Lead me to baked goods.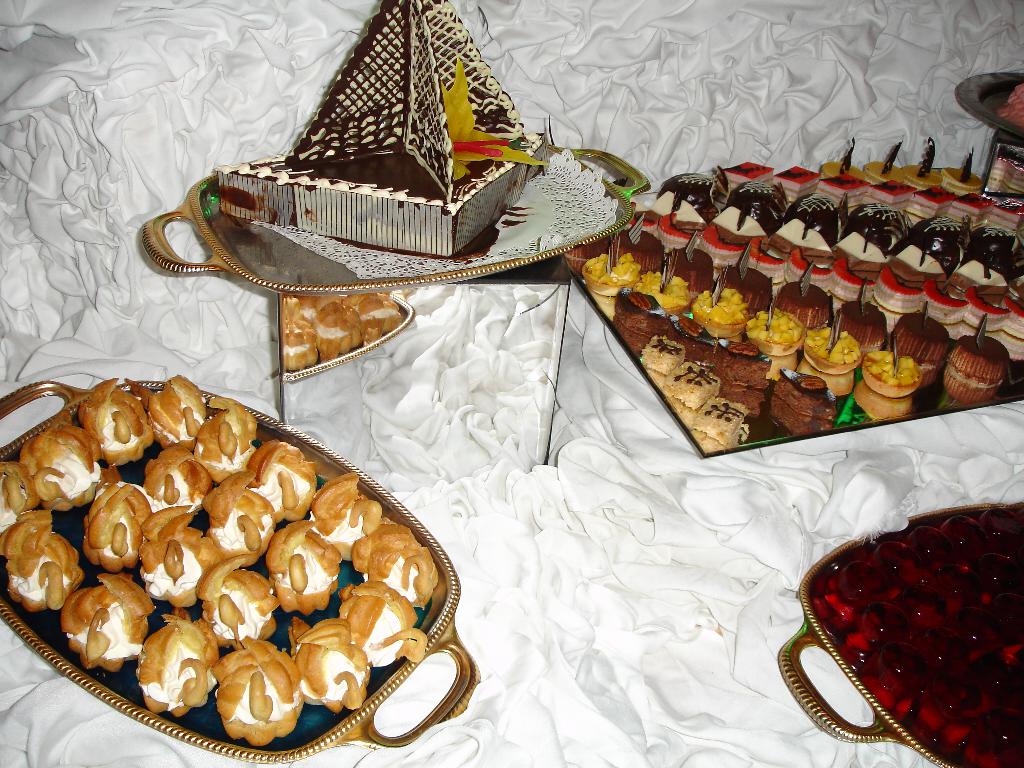
Lead to pyautogui.locateOnScreen(983, 199, 1023, 244).
